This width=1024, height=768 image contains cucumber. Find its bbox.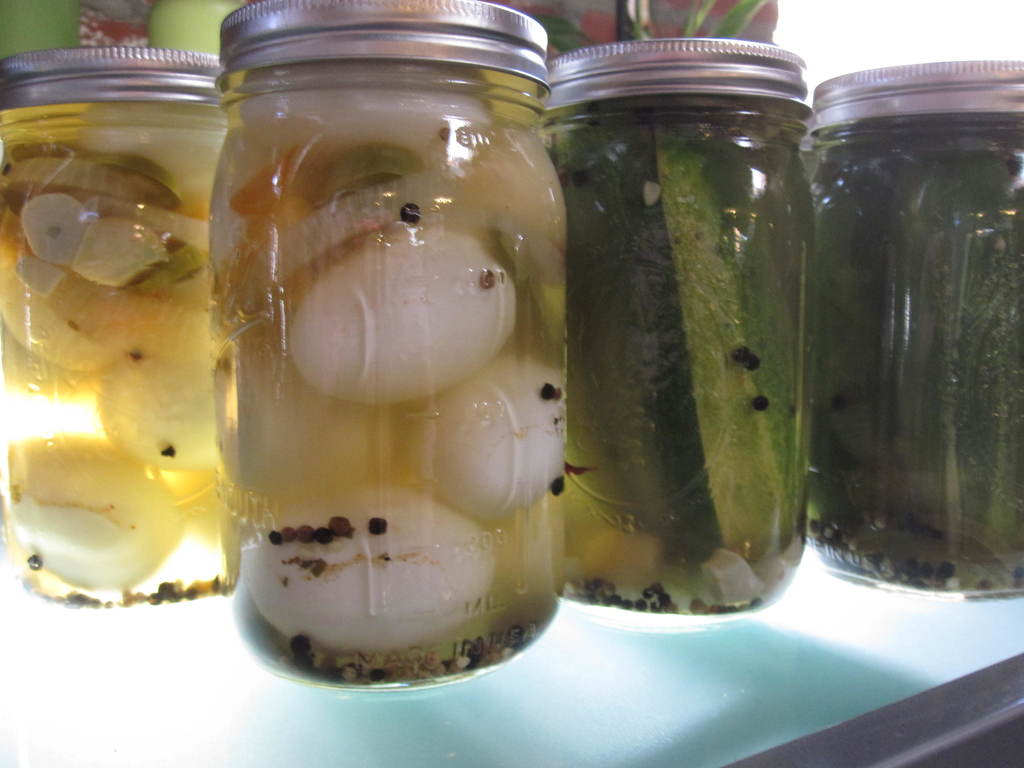
select_region(649, 117, 806, 570).
